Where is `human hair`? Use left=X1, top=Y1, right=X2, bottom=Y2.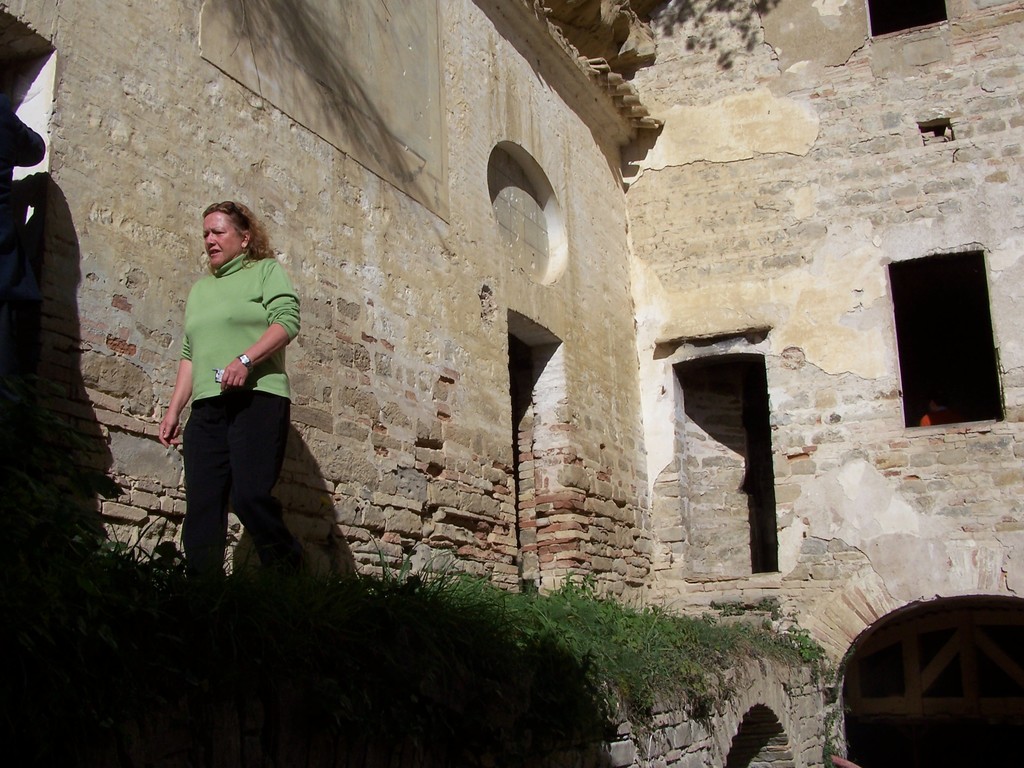
left=194, top=193, right=272, bottom=275.
